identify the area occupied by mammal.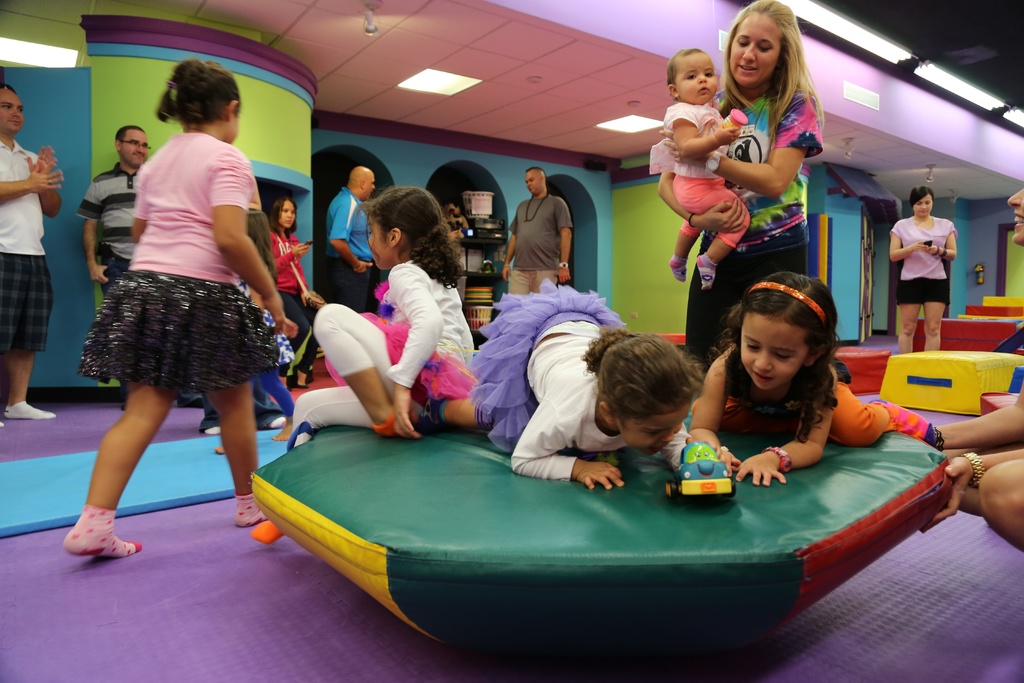
Area: [left=887, top=186, right=956, bottom=354].
